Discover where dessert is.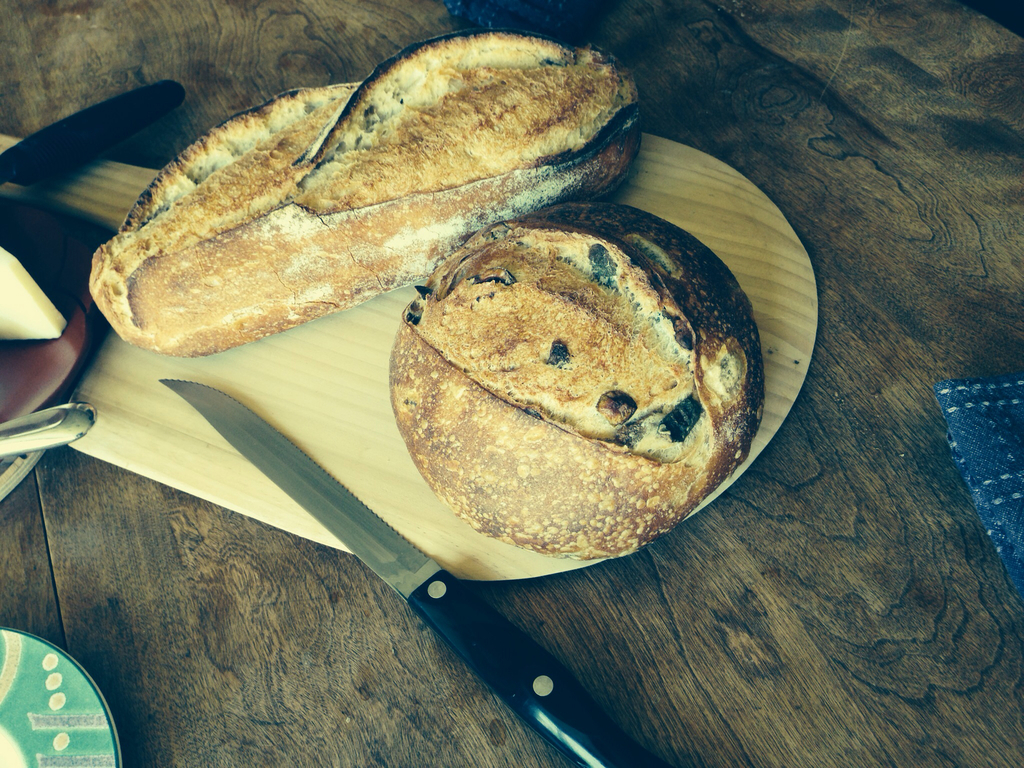
Discovered at bbox(388, 199, 765, 557).
